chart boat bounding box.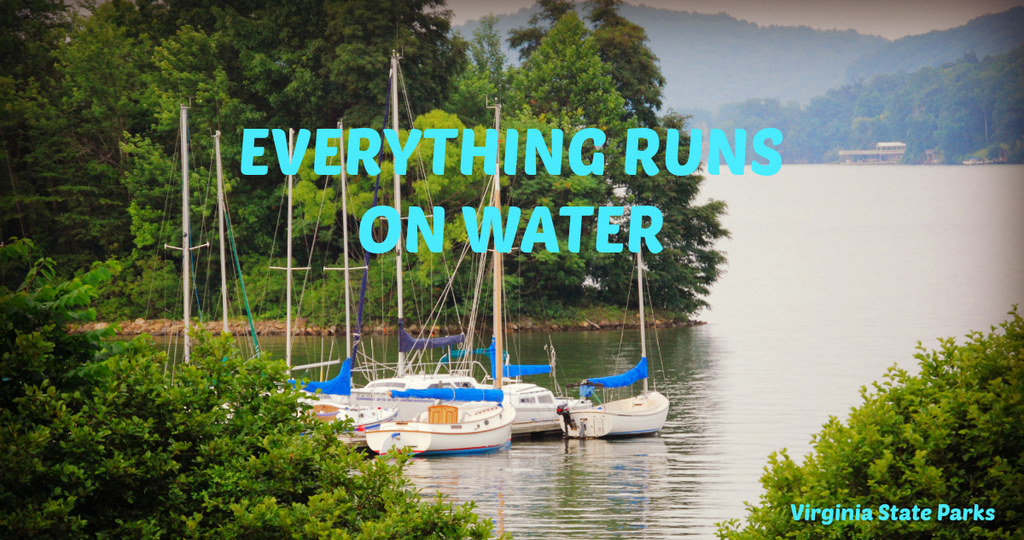
Charted: <bbox>544, 370, 673, 430</bbox>.
